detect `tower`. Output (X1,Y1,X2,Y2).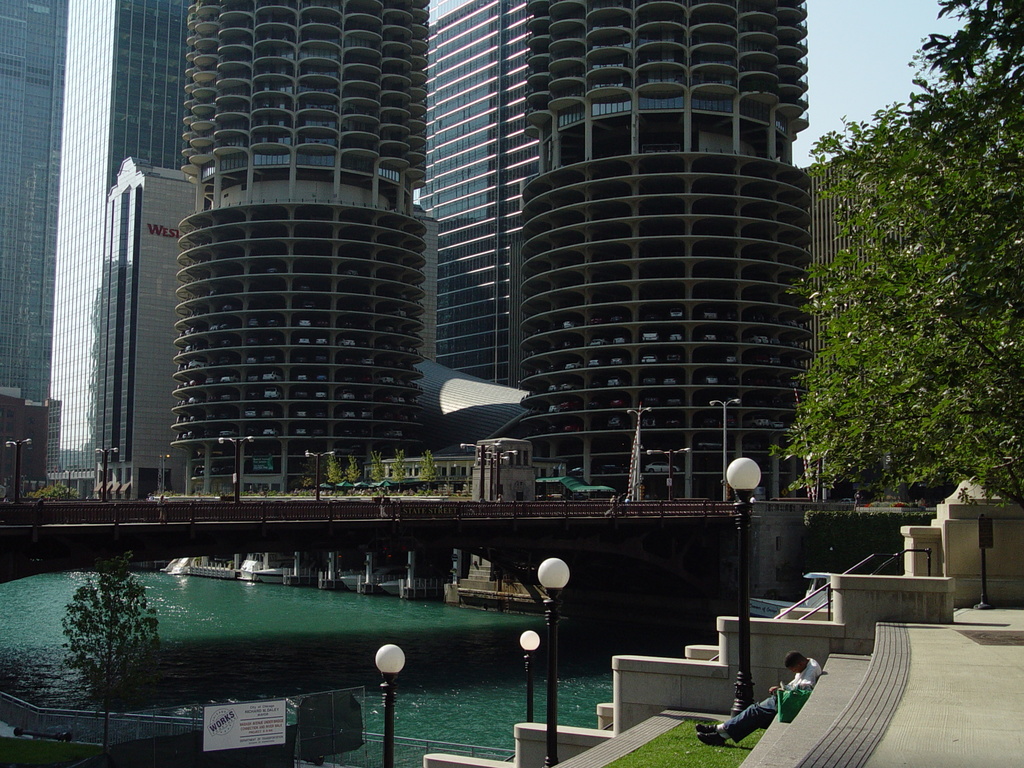
(423,0,800,491).
